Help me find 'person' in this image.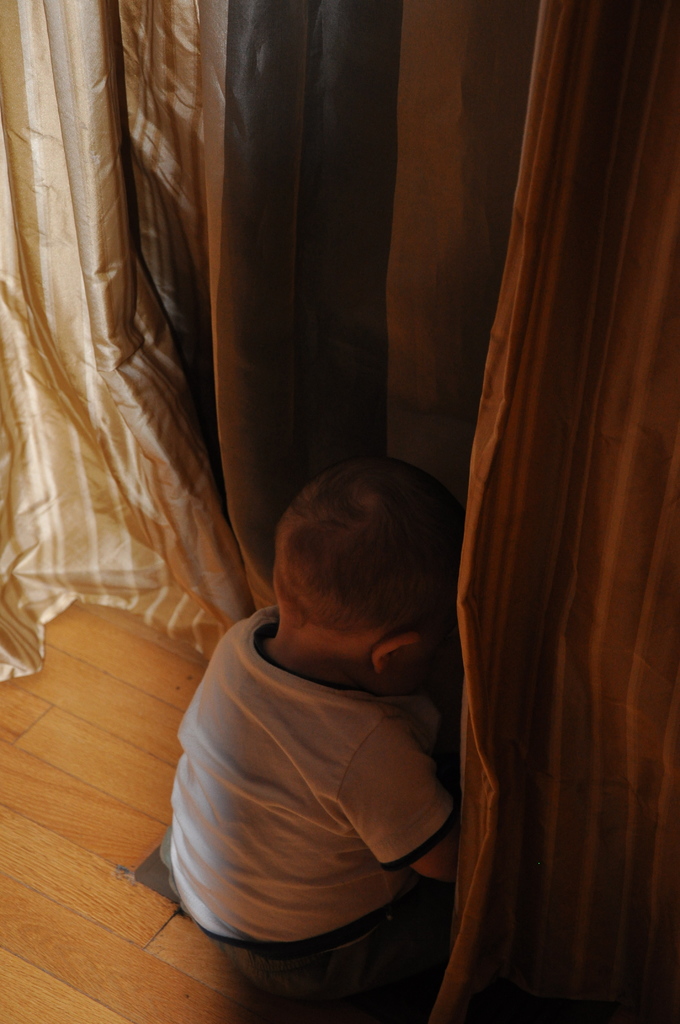
Found it: <box>145,415,516,1016</box>.
